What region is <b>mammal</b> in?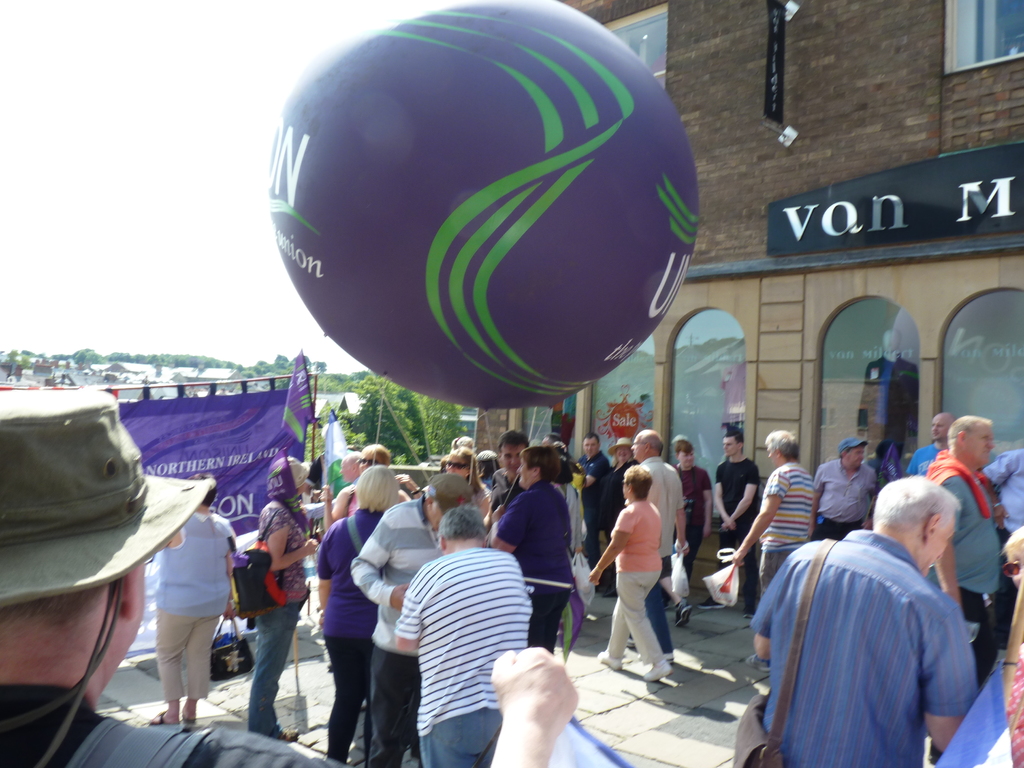
{"x1": 752, "y1": 474, "x2": 981, "y2": 767}.
